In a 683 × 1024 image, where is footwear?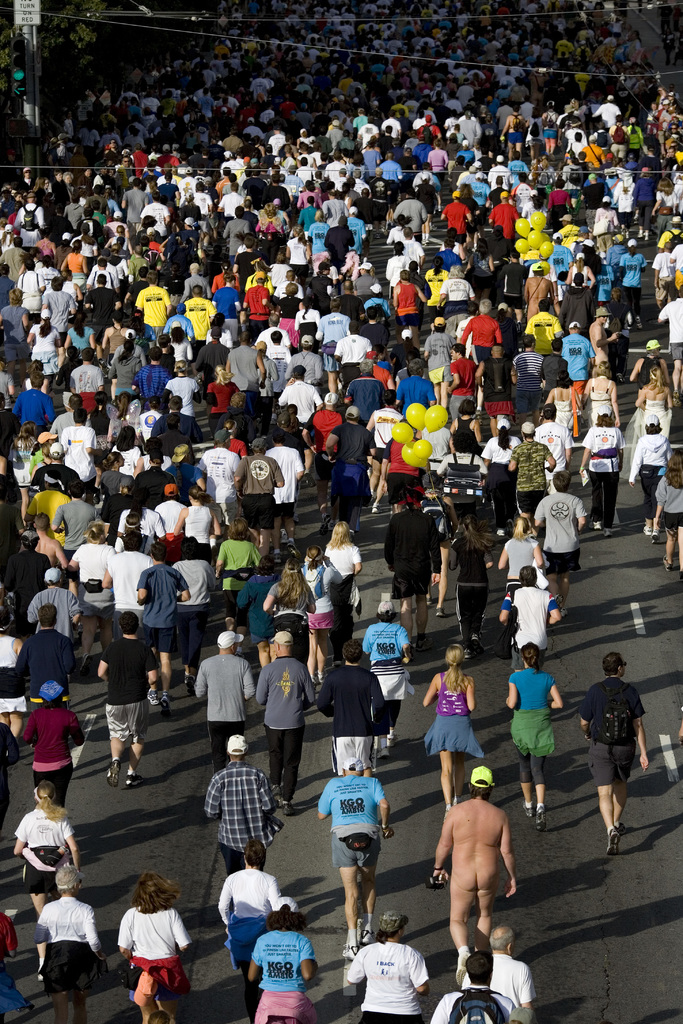
{"left": 612, "top": 838, "right": 620, "bottom": 854}.
